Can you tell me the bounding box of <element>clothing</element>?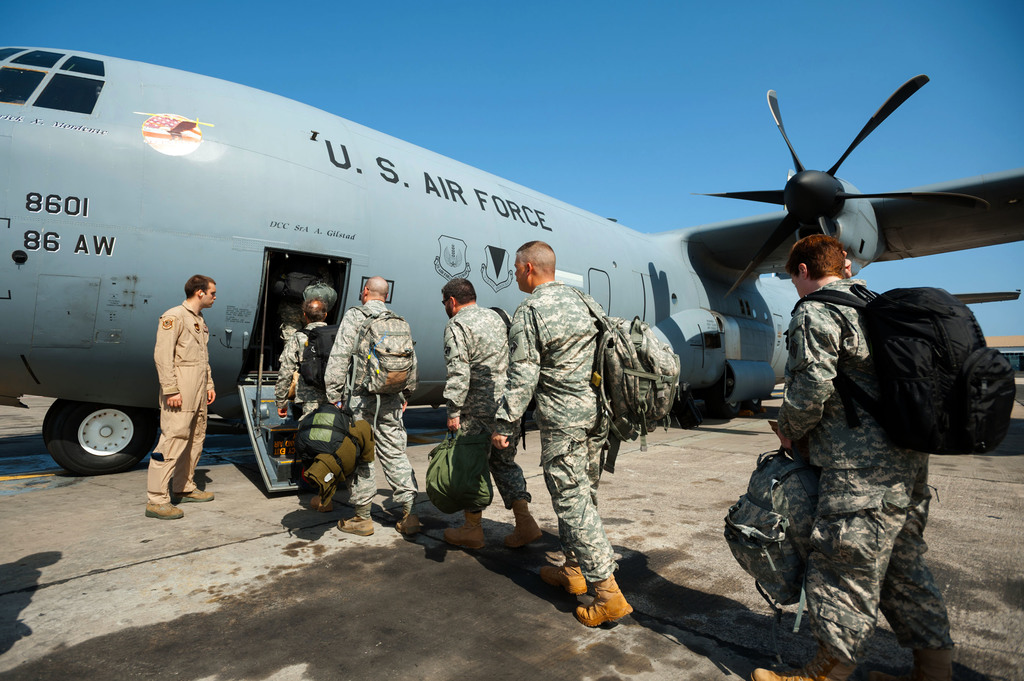
pyautogui.locateOnScreen(132, 268, 215, 503).
